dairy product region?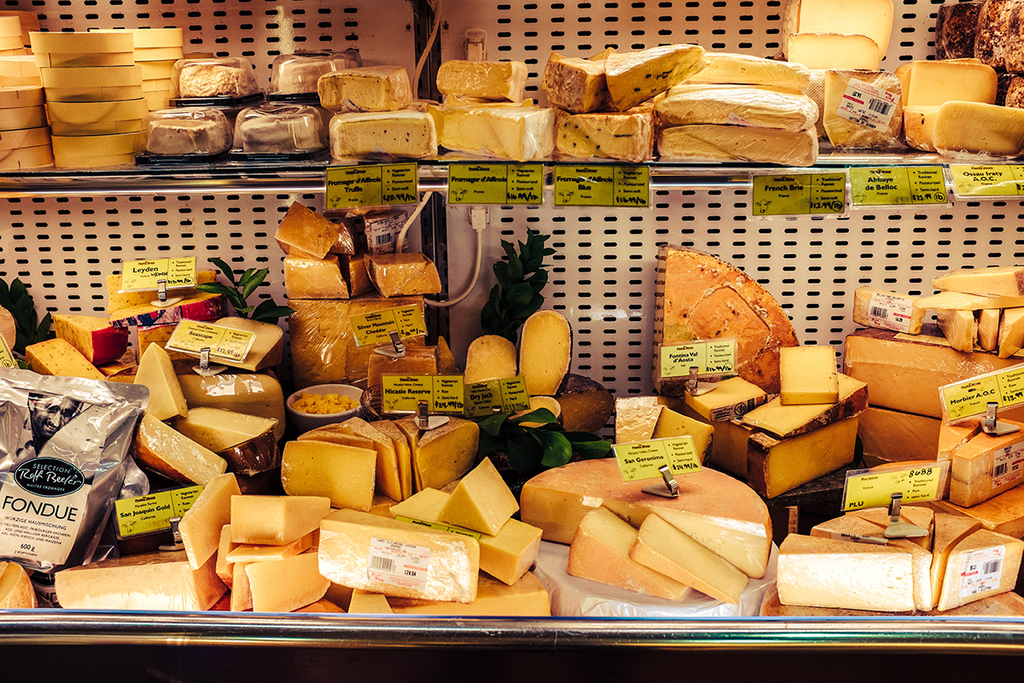
x1=437 y1=442 x2=531 y2=539
